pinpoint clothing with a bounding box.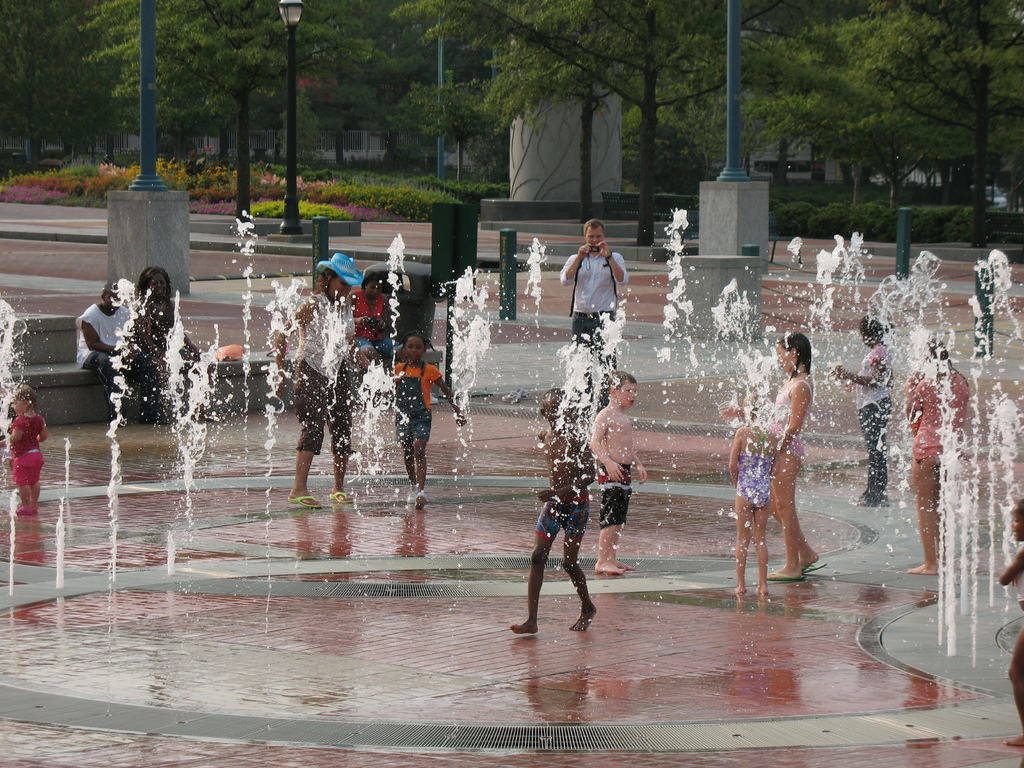
x1=351 y1=286 x2=396 y2=343.
